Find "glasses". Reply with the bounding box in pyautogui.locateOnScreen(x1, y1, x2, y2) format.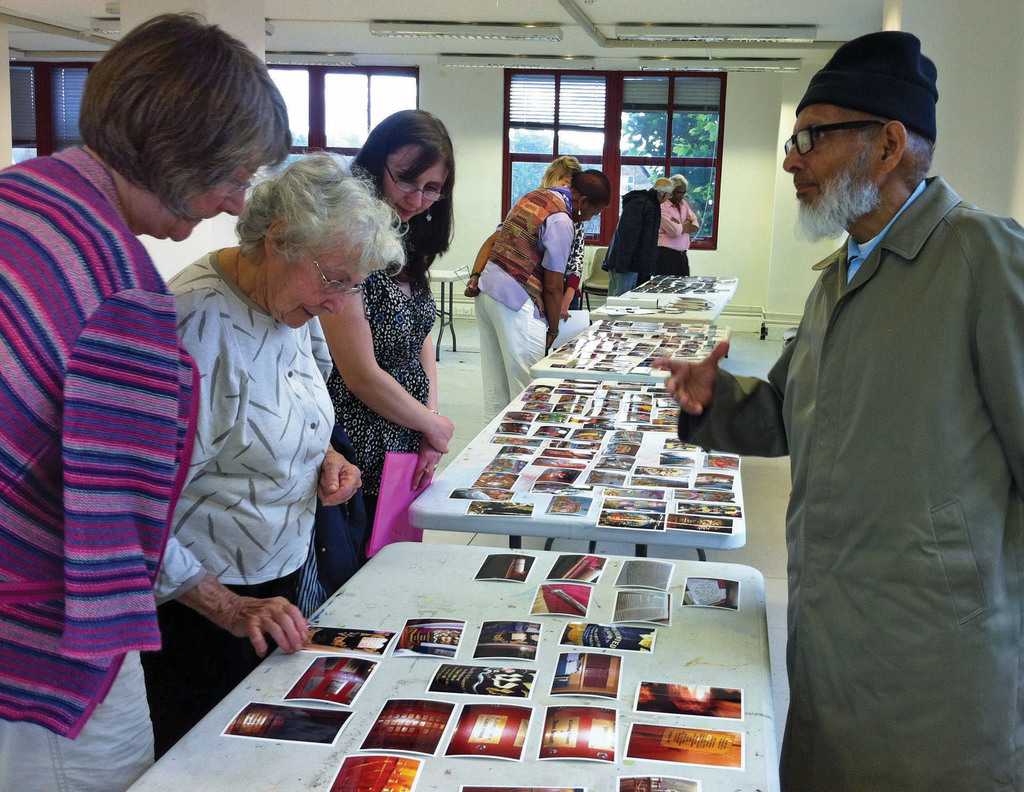
pyautogui.locateOnScreen(223, 174, 255, 200).
